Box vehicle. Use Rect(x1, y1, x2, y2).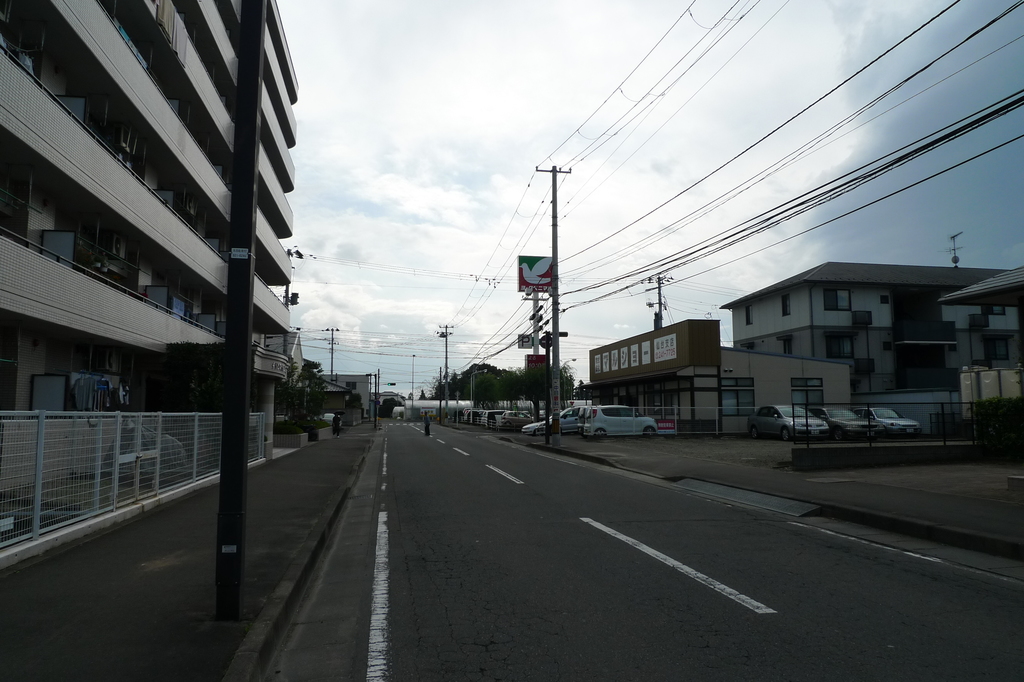
Rect(518, 406, 582, 434).
